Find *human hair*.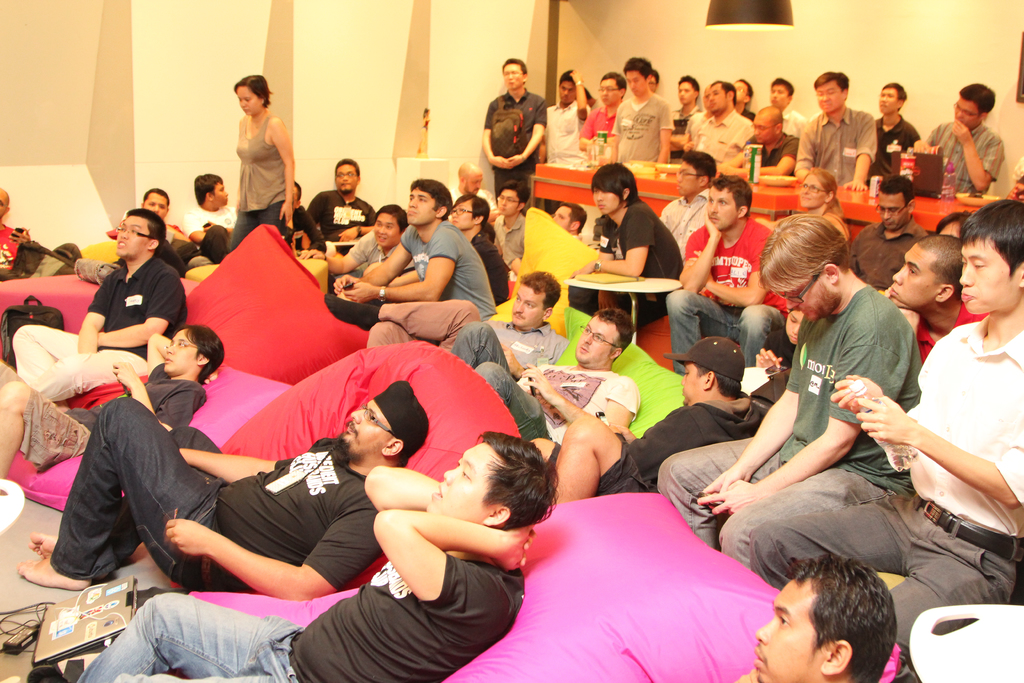
[left=620, top=55, right=650, bottom=80].
